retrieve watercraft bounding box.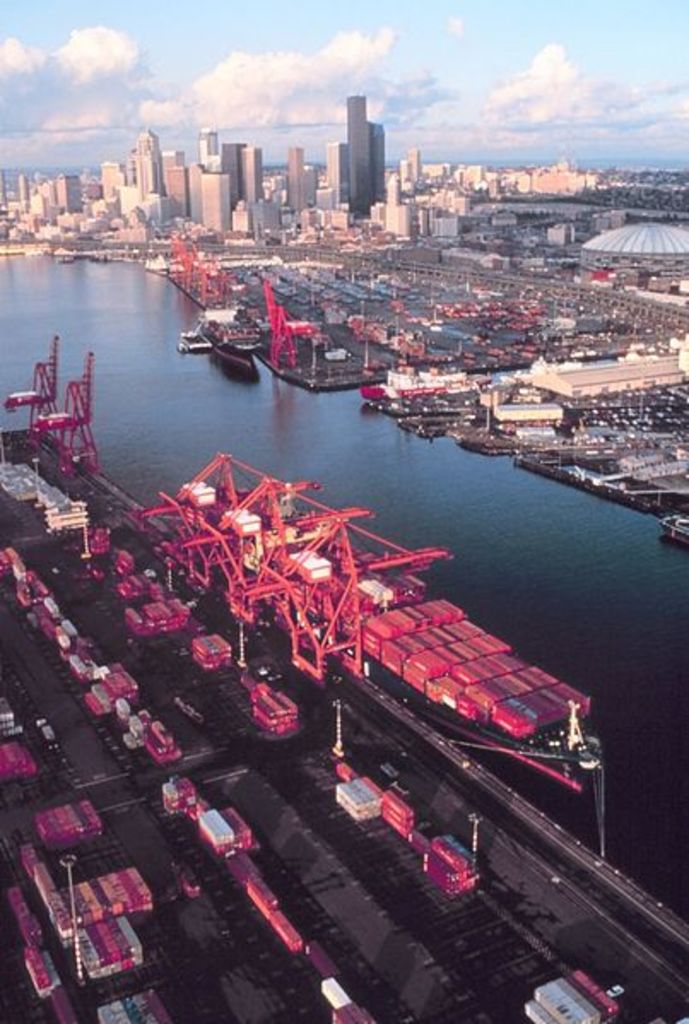
Bounding box: (left=663, top=499, right=687, bottom=542).
